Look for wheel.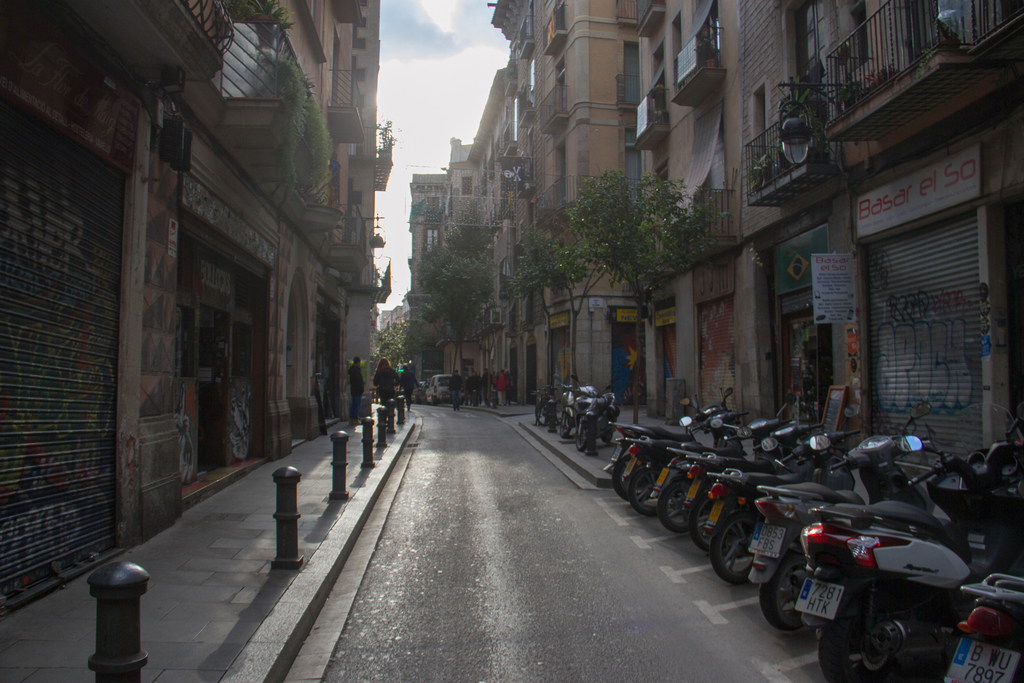
Found: <region>632, 459, 686, 516</region>.
